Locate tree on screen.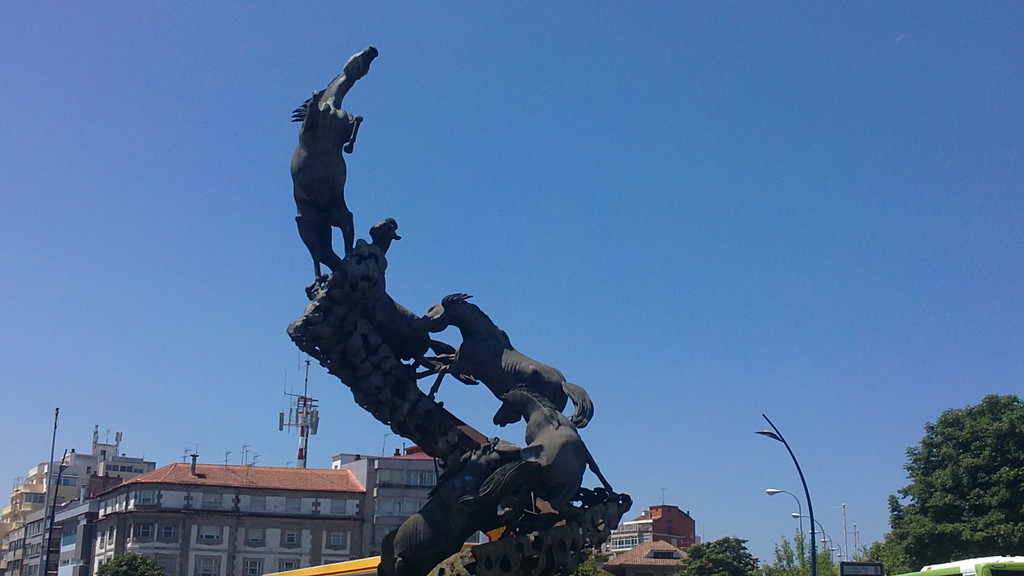
On screen at <box>851,529,909,575</box>.
